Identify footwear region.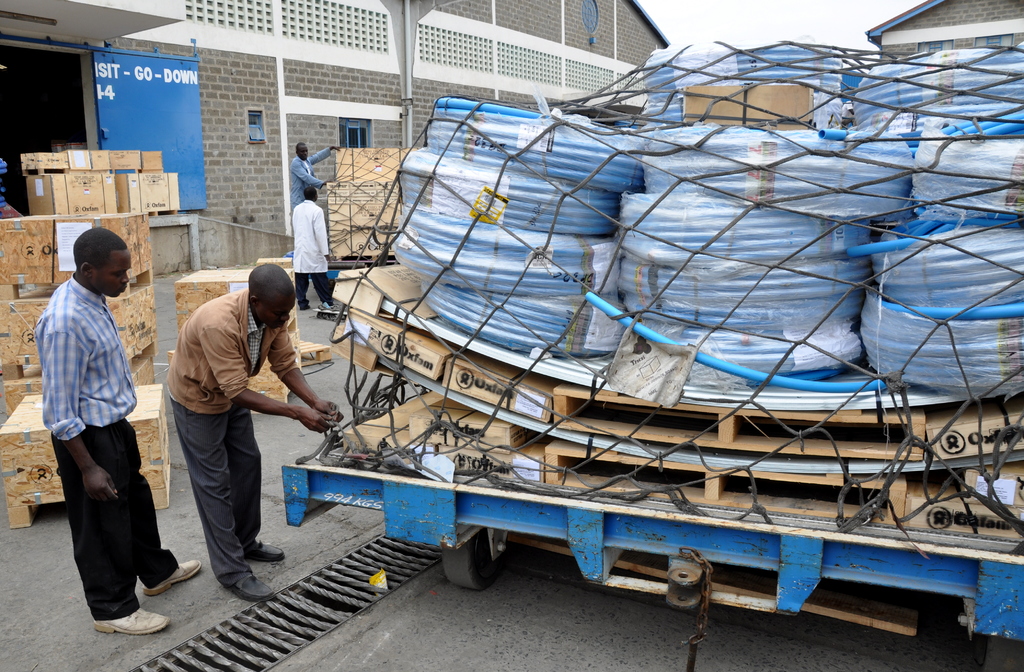
Region: (x1=147, y1=559, x2=204, y2=605).
